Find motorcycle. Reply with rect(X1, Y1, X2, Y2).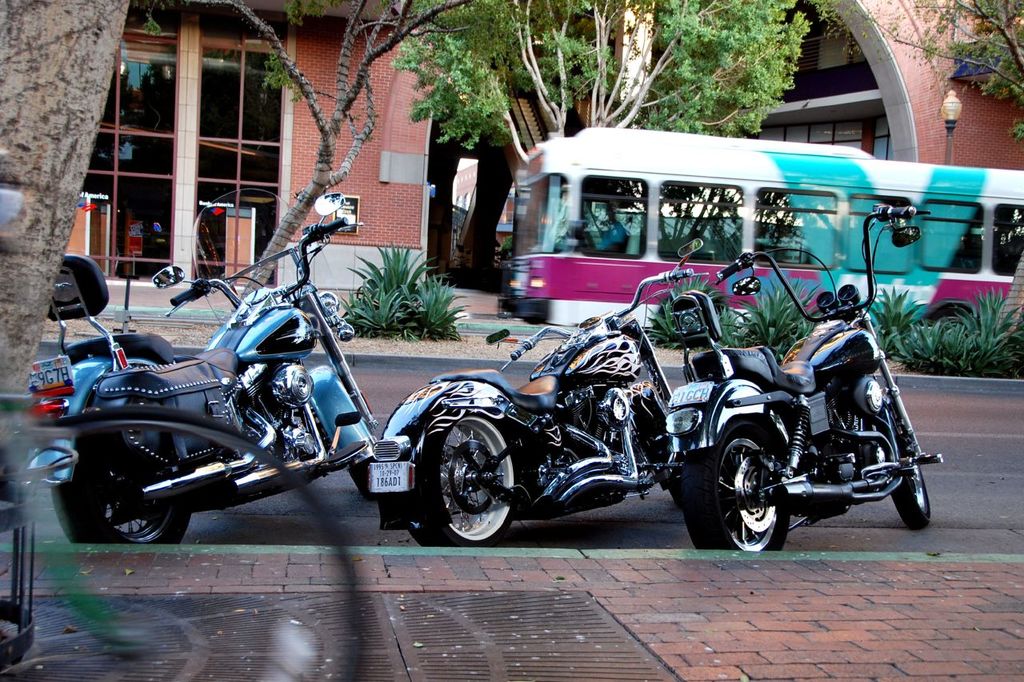
rect(659, 196, 950, 553).
